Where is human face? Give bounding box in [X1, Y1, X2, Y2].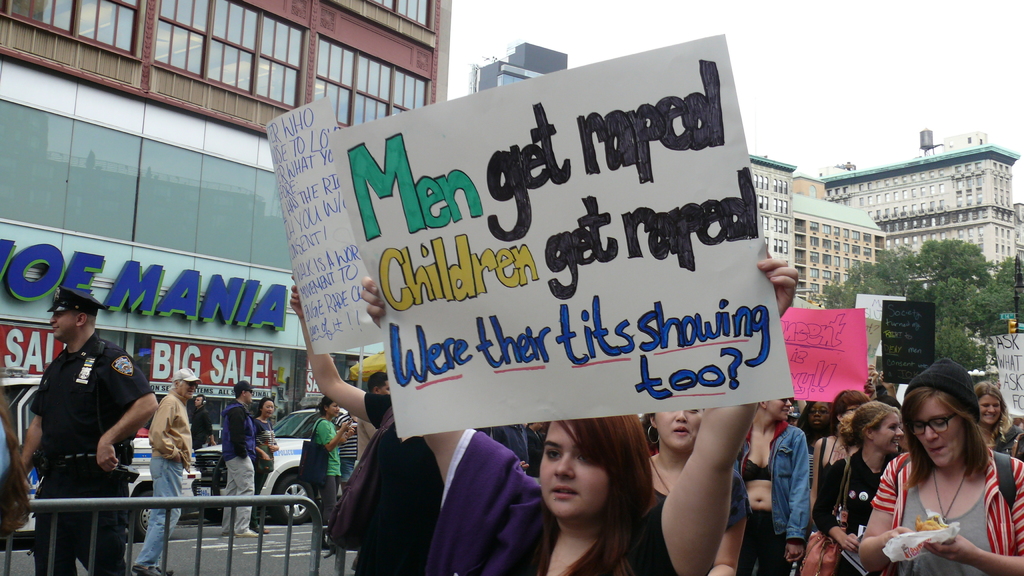
[771, 397, 792, 419].
